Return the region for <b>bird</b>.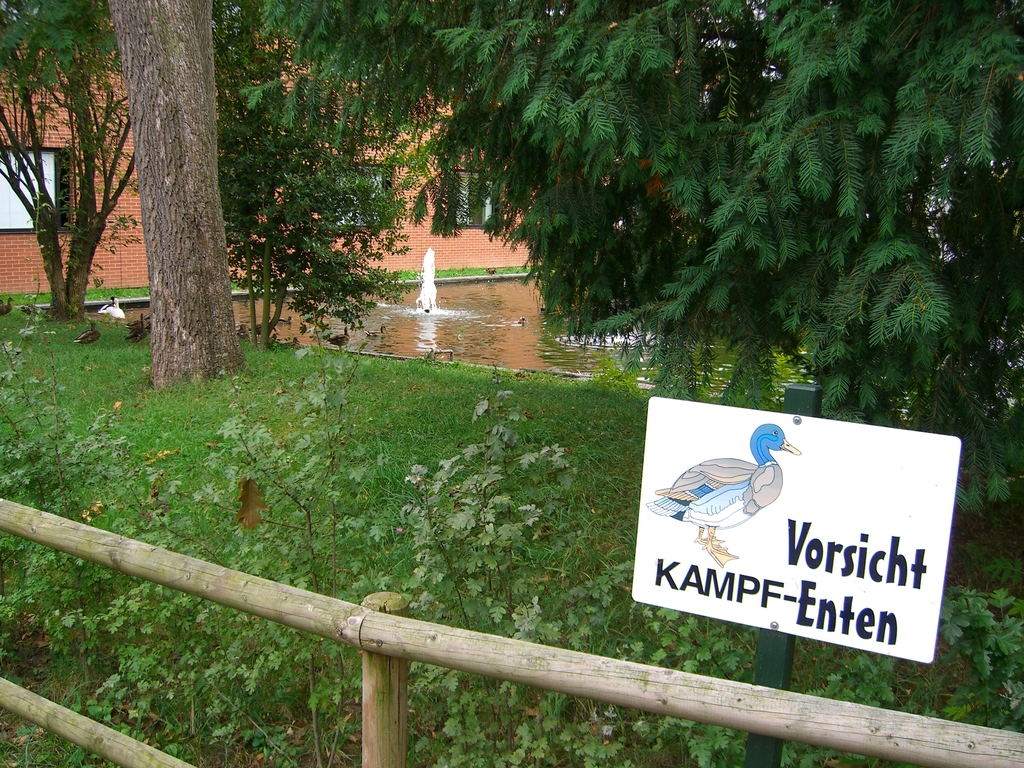
l=484, t=261, r=499, b=281.
